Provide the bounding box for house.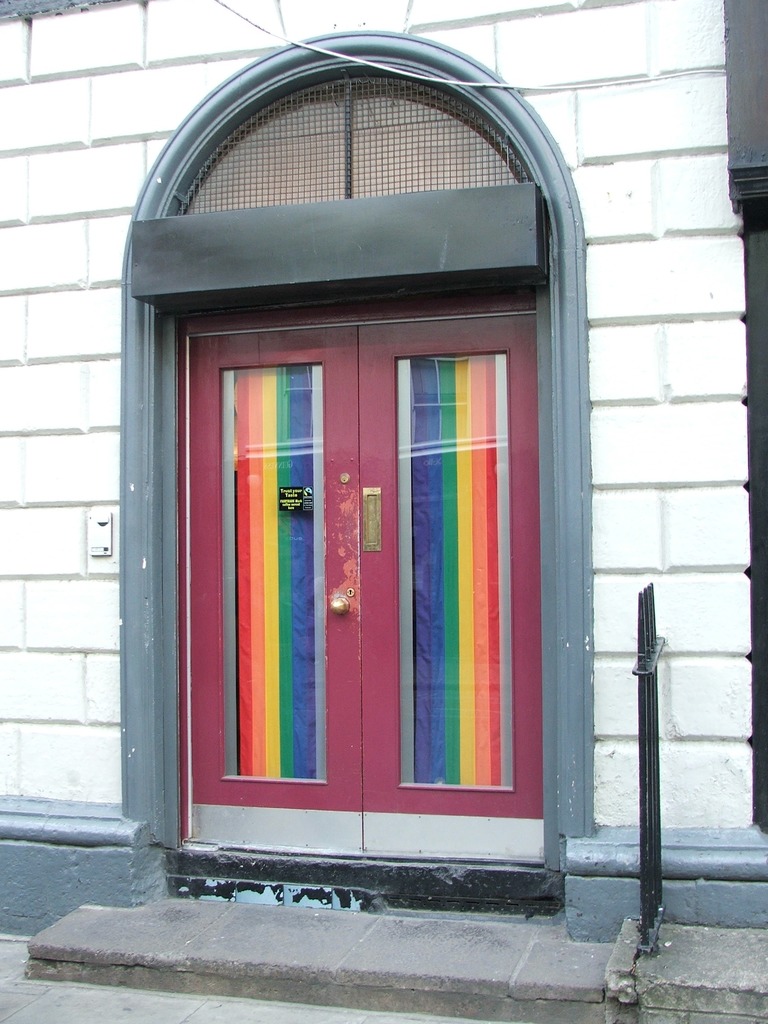
locate(0, 1, 761, 955).
